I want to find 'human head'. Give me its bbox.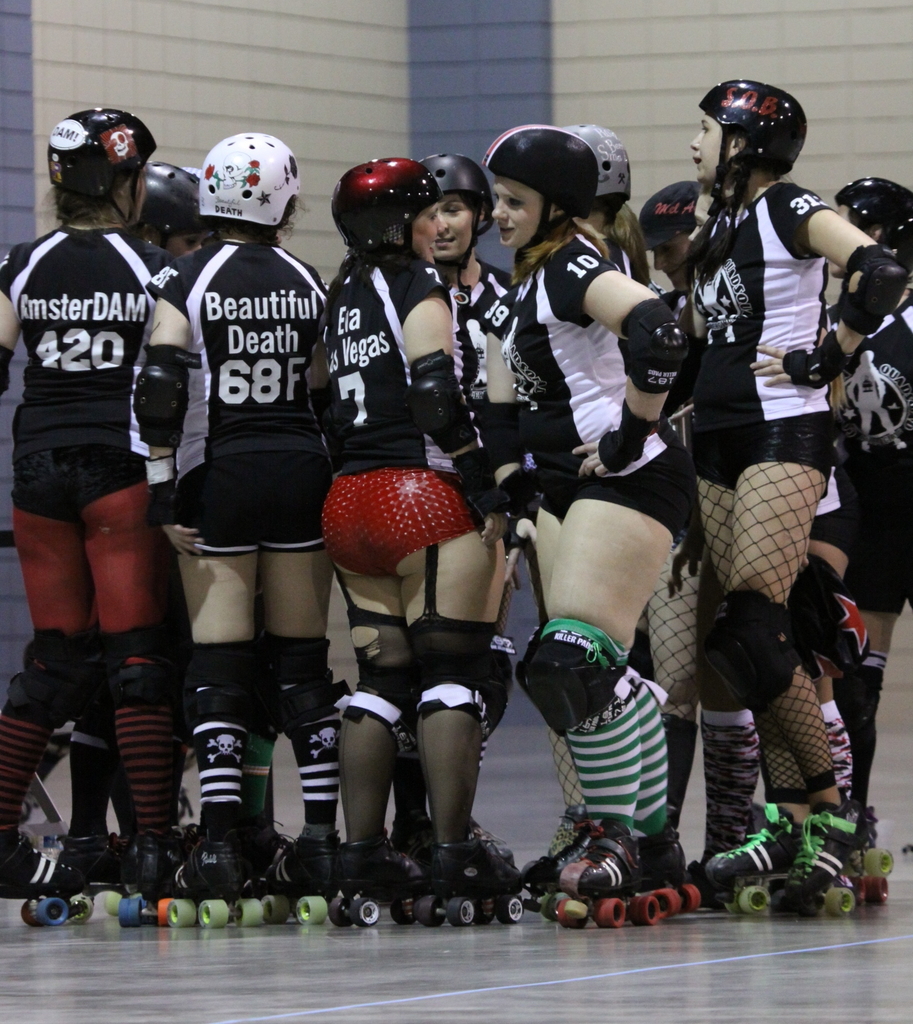
rect(339, 157, 444, 260).
